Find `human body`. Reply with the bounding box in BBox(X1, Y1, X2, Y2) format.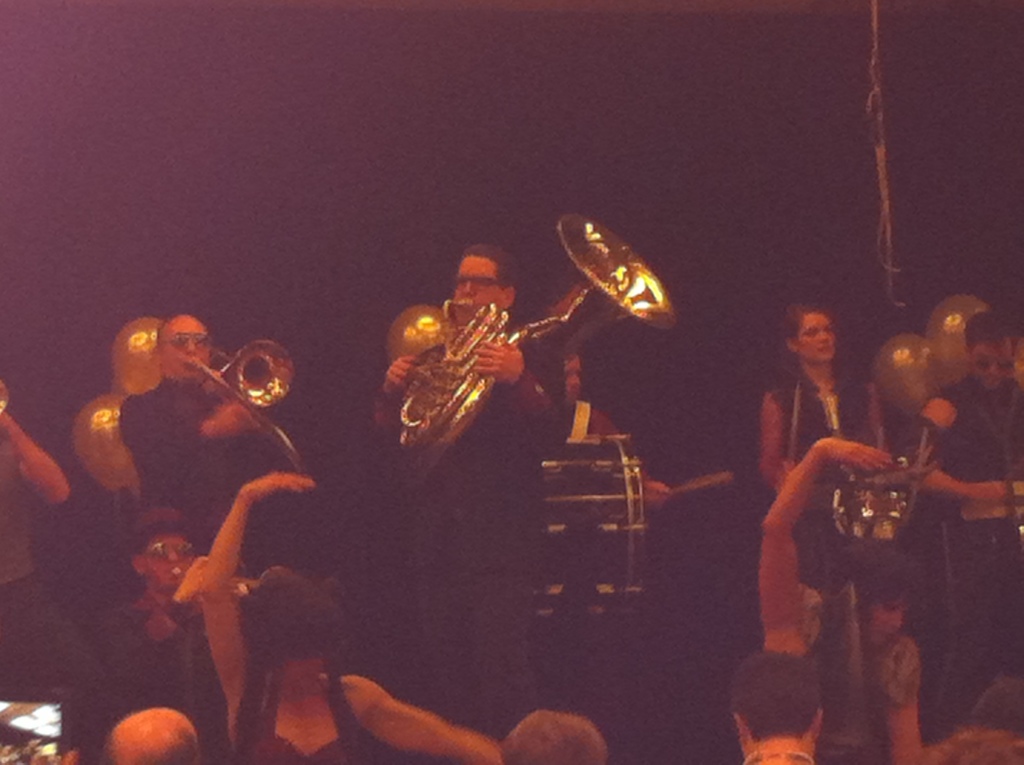
BBox(120, 314, 274, 534).
